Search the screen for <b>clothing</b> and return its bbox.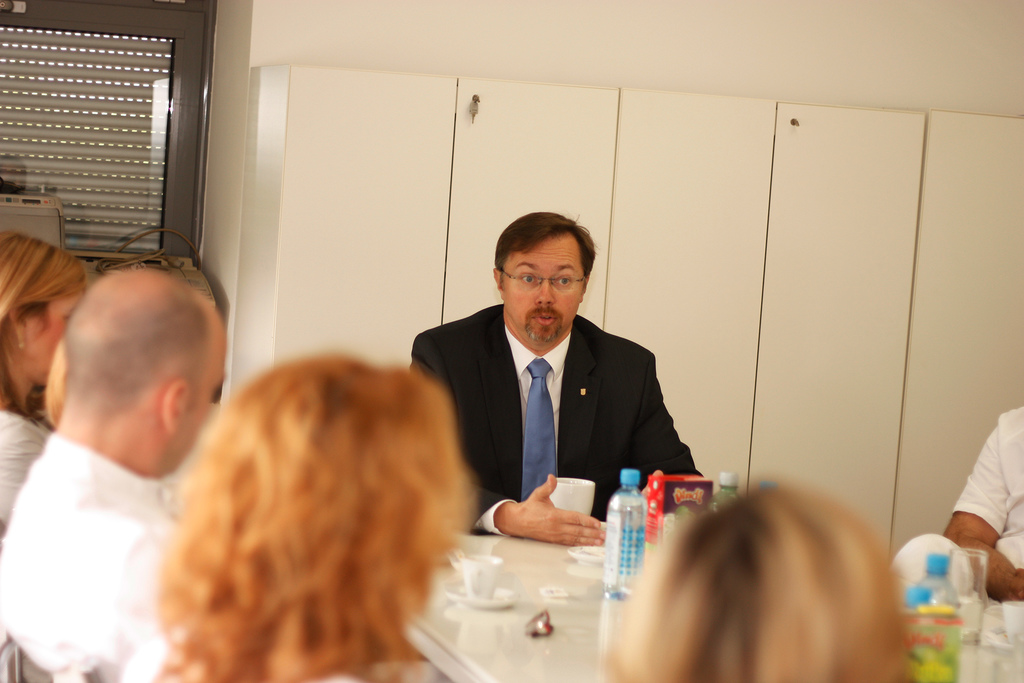
Found: l=404, t=295, r=706, b=541.
